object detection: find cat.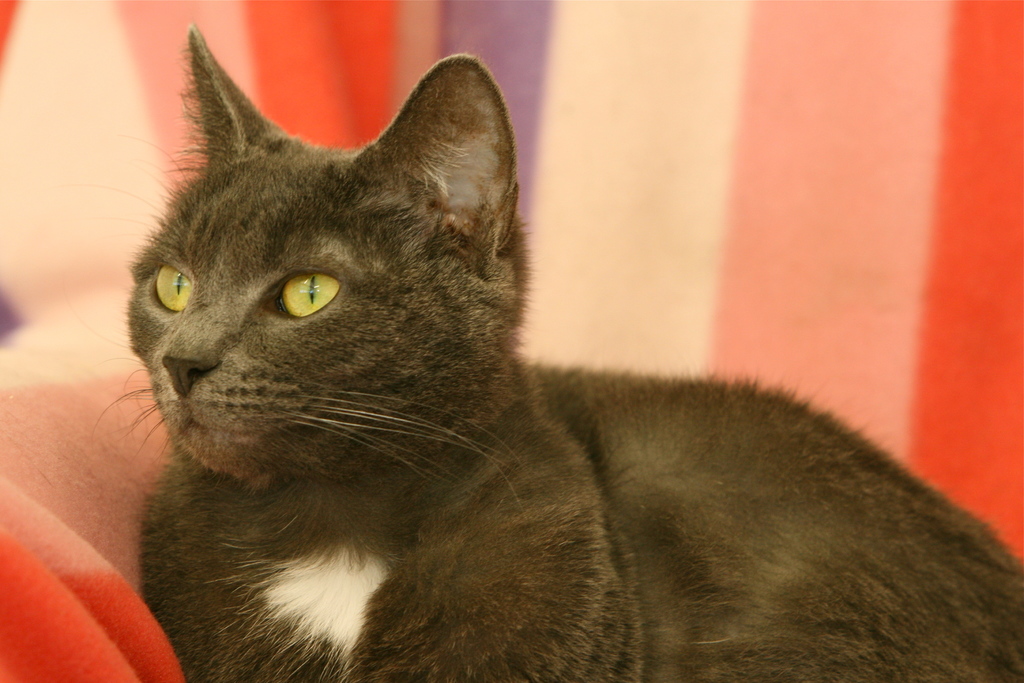
BBox(60, 21, 1023, 682).
